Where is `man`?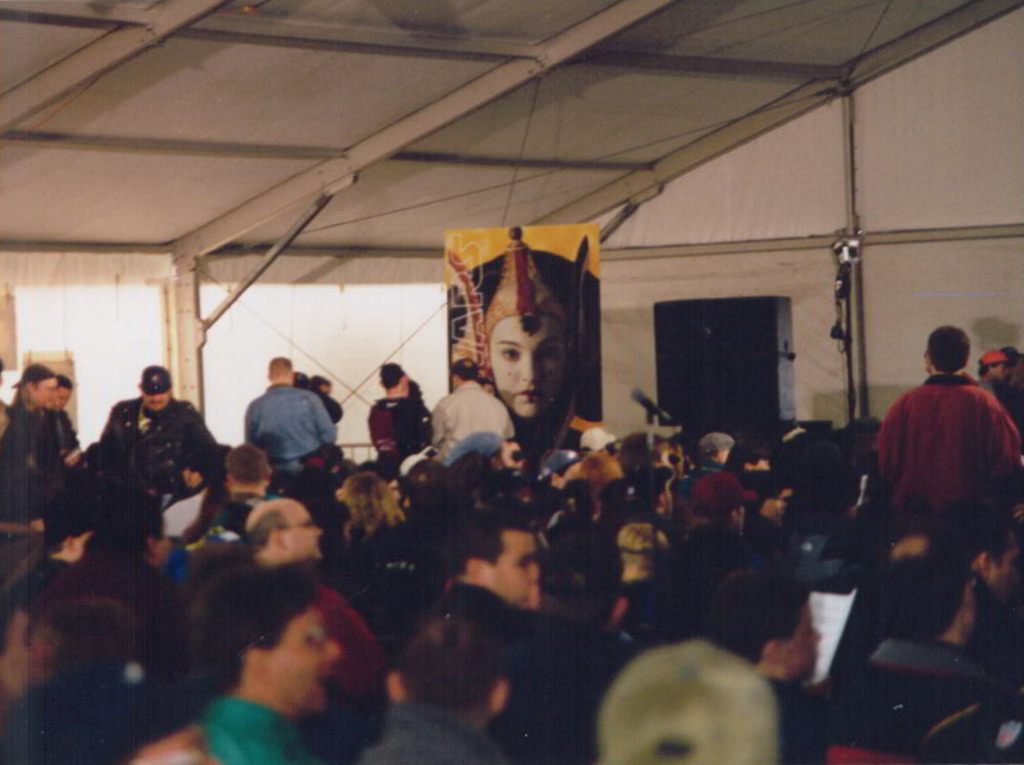
bbox=[87, 355, 232, 515].
